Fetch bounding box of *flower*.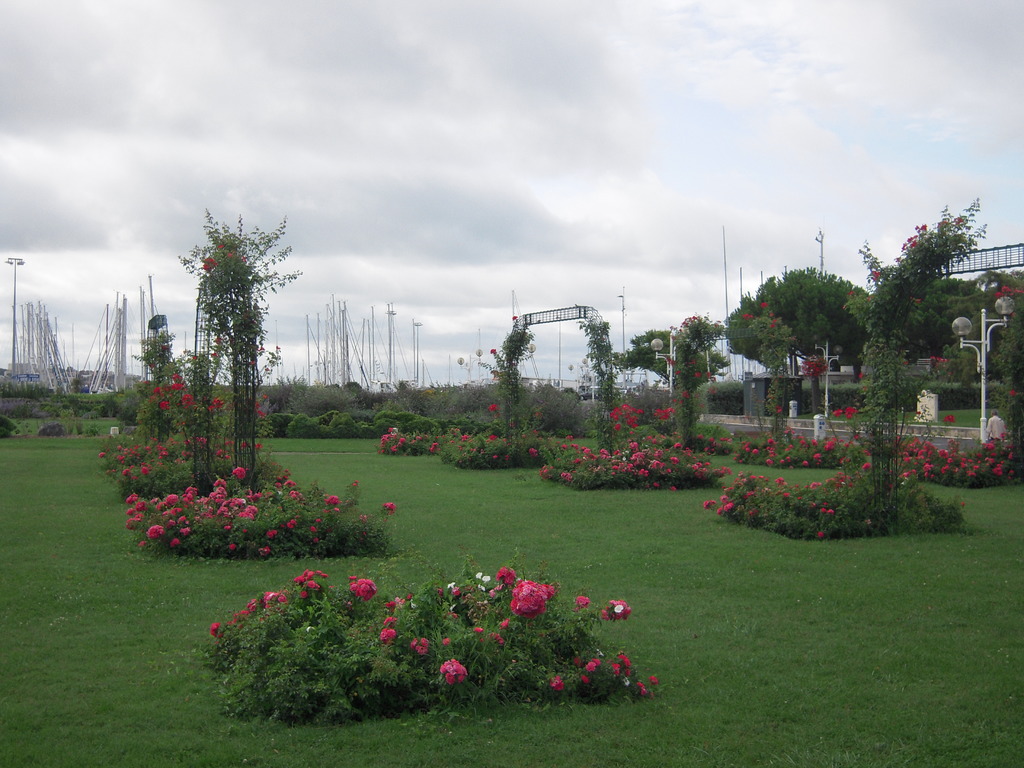
Bbox: region(582, 445, 593, 460).
